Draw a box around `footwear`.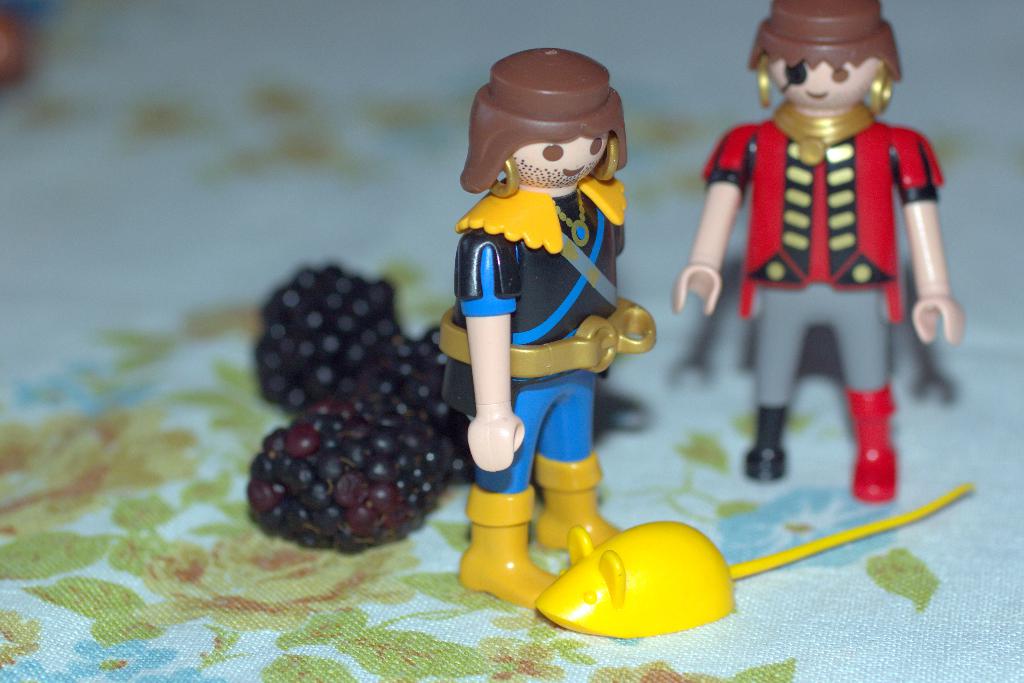
box=[529, 451, 626, 547].
